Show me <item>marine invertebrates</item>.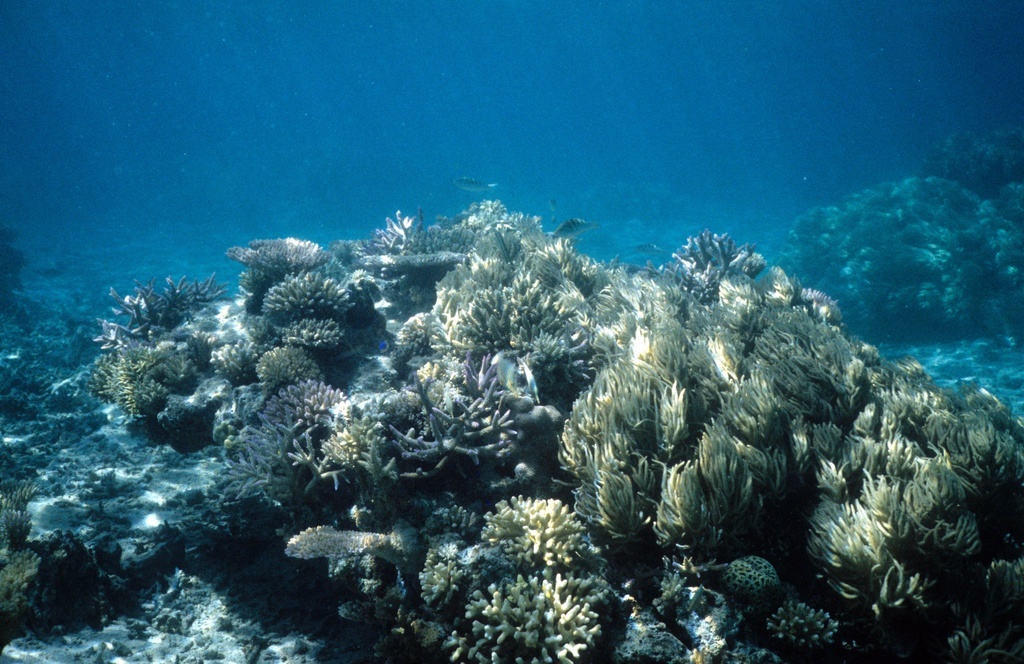
<item>marine invertebrates</item> is here: [x1=548, y1=331, x2=798, y2=578].
